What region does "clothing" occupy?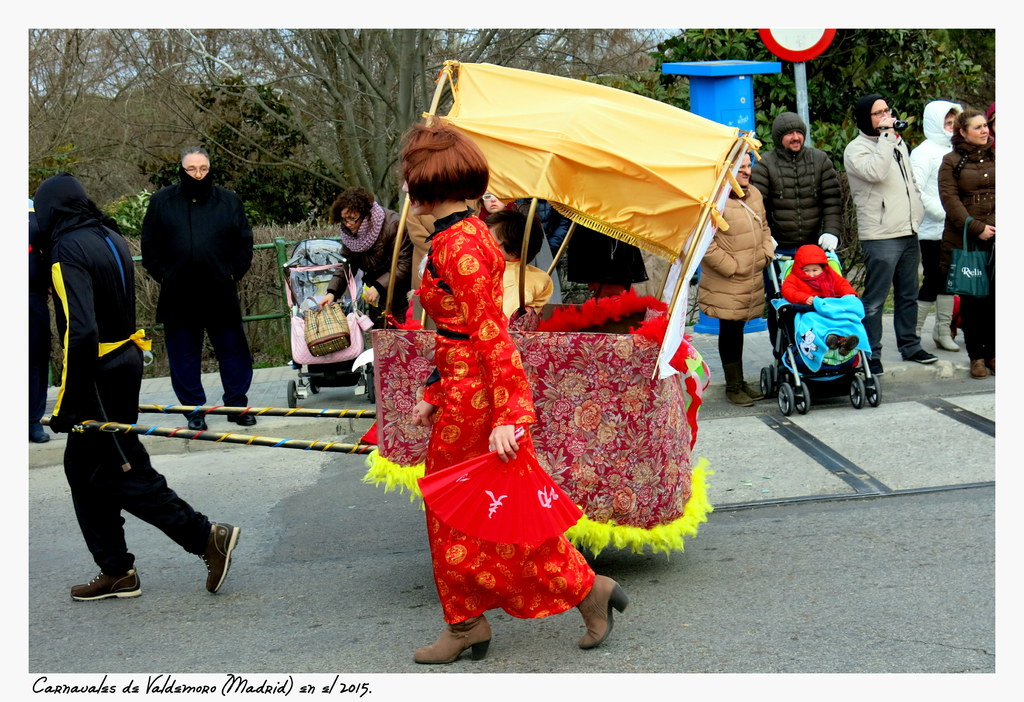
<bbox>474, 203, 542, 223</bbox>.
